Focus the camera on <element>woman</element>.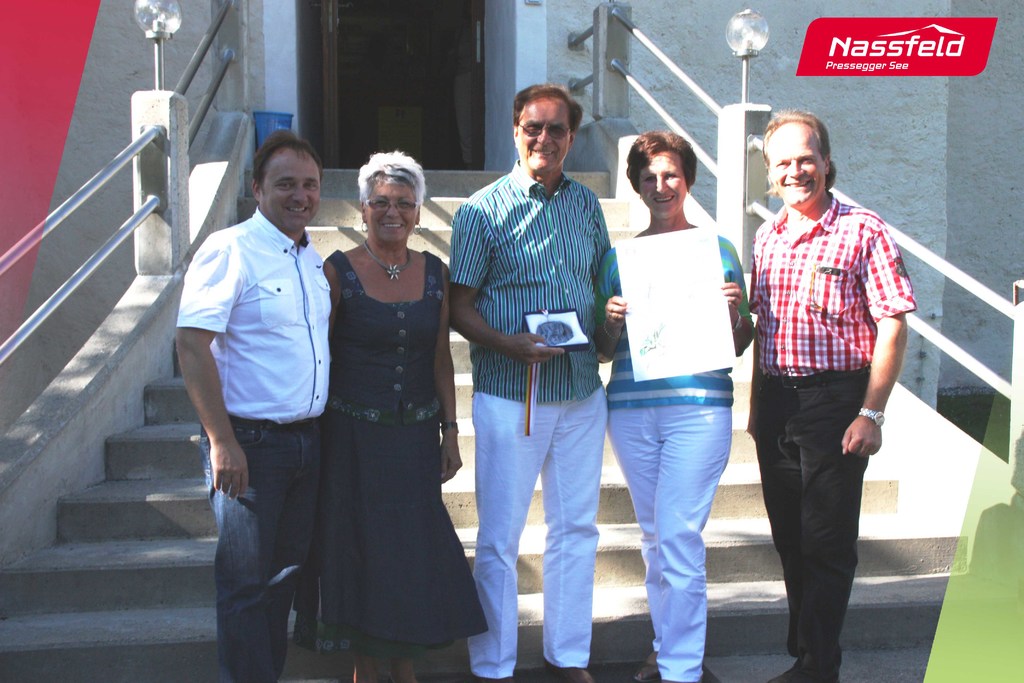
Focus region: detection(298, 136, 467, 680).
